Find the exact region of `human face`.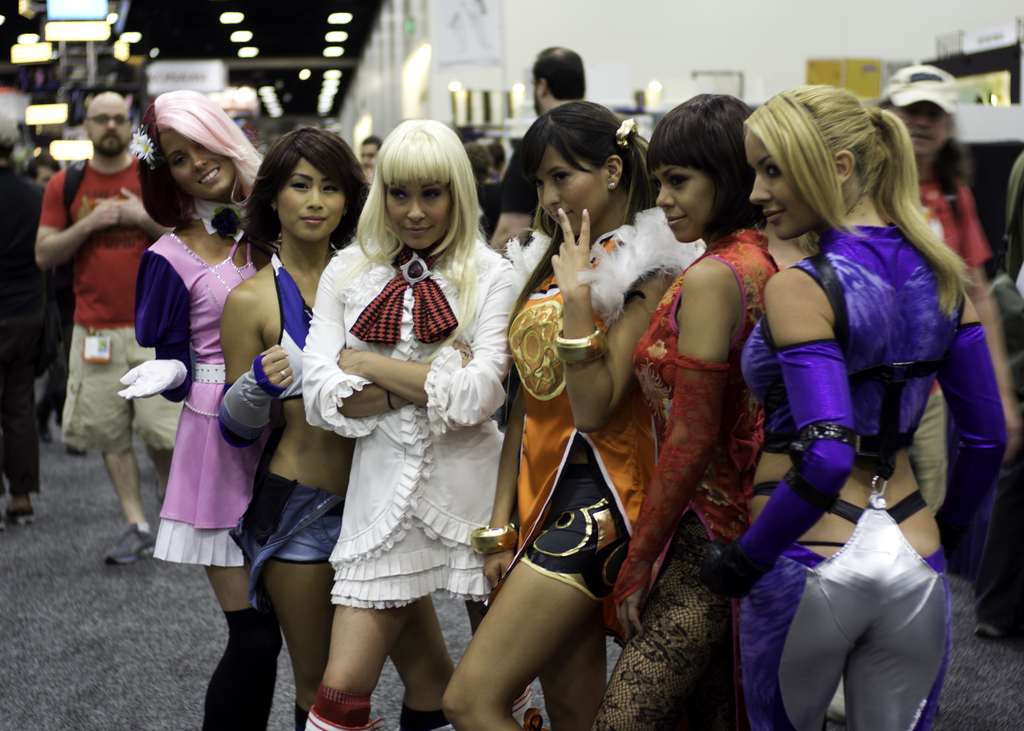
Exact region: box=[898, 98, 952, 157].
